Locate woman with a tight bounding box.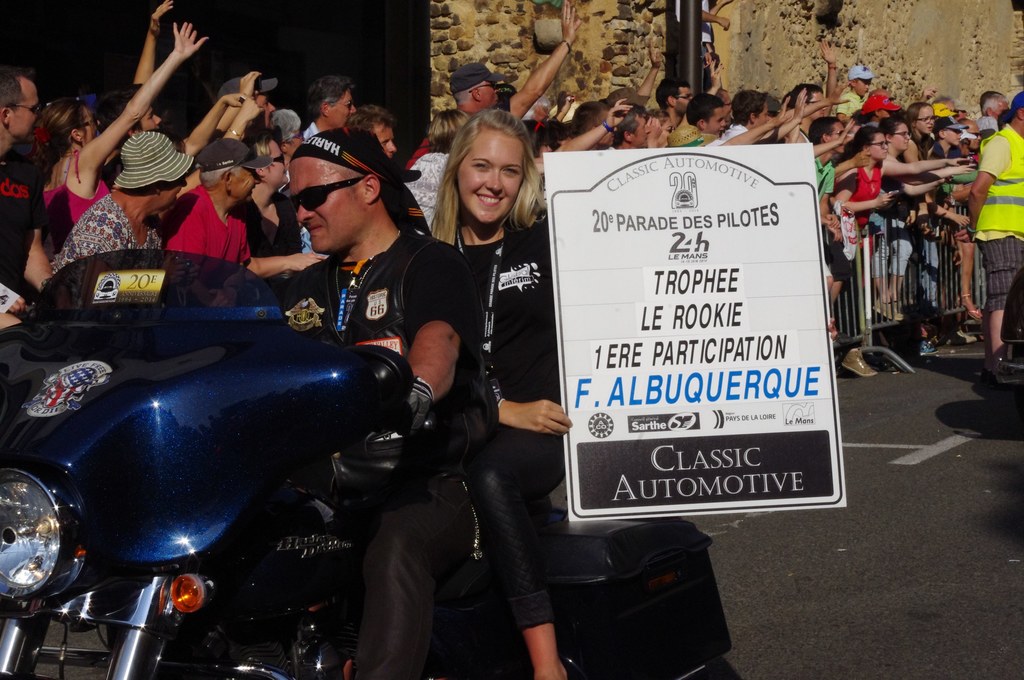
bbox=(392, 98, 583, 676).
